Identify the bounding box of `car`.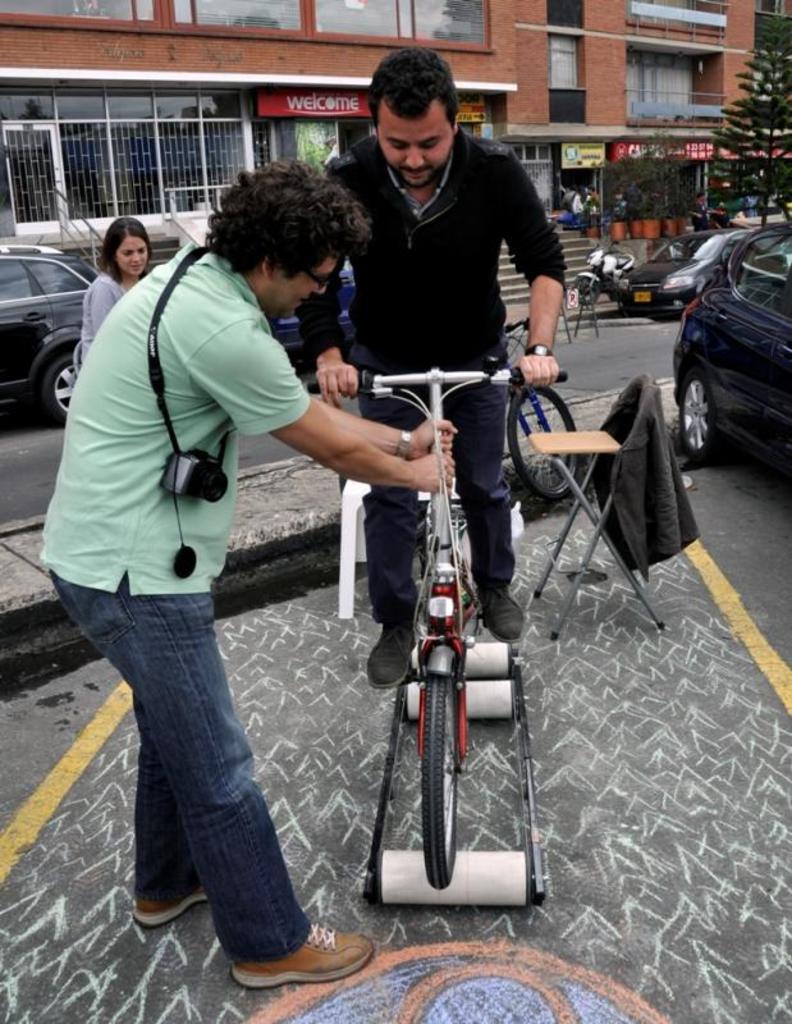
box(613, 233, 755, 324).
